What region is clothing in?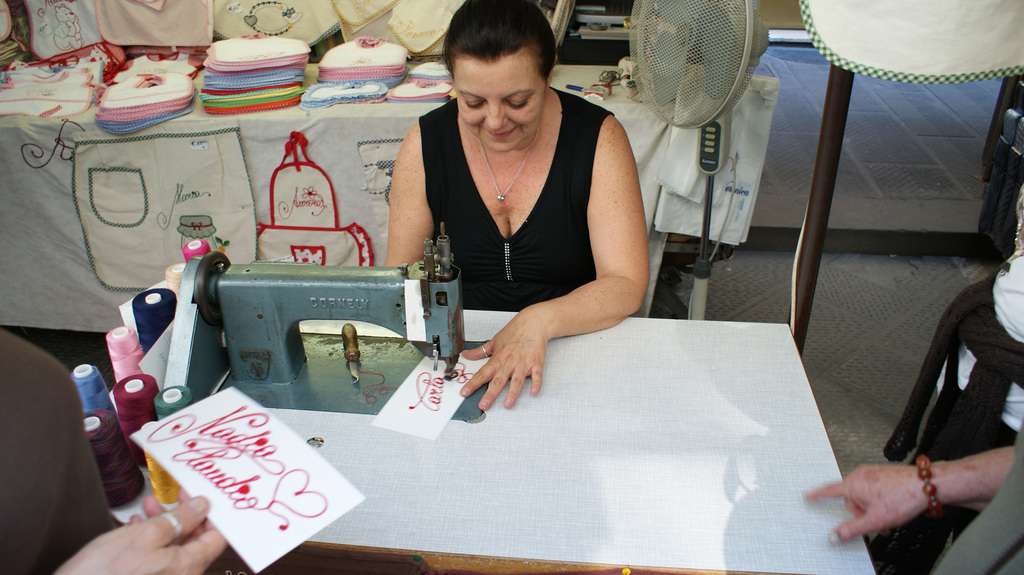
locate(0, 326, 116, 574).
